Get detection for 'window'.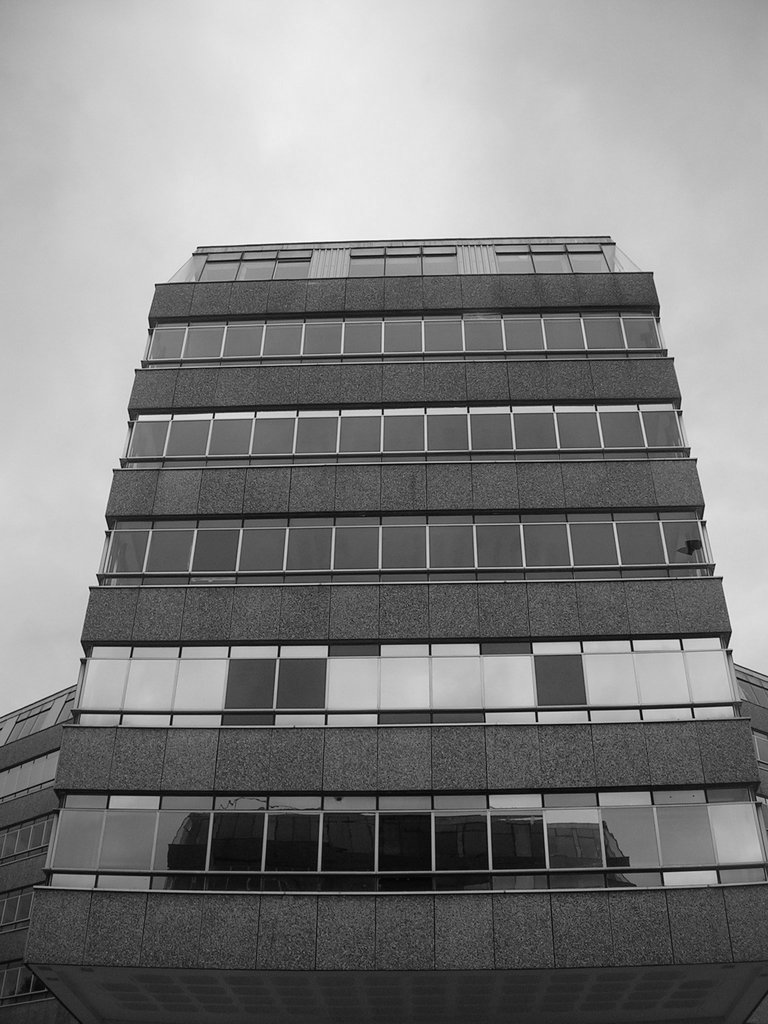
Detection: 0:890:33:930.
